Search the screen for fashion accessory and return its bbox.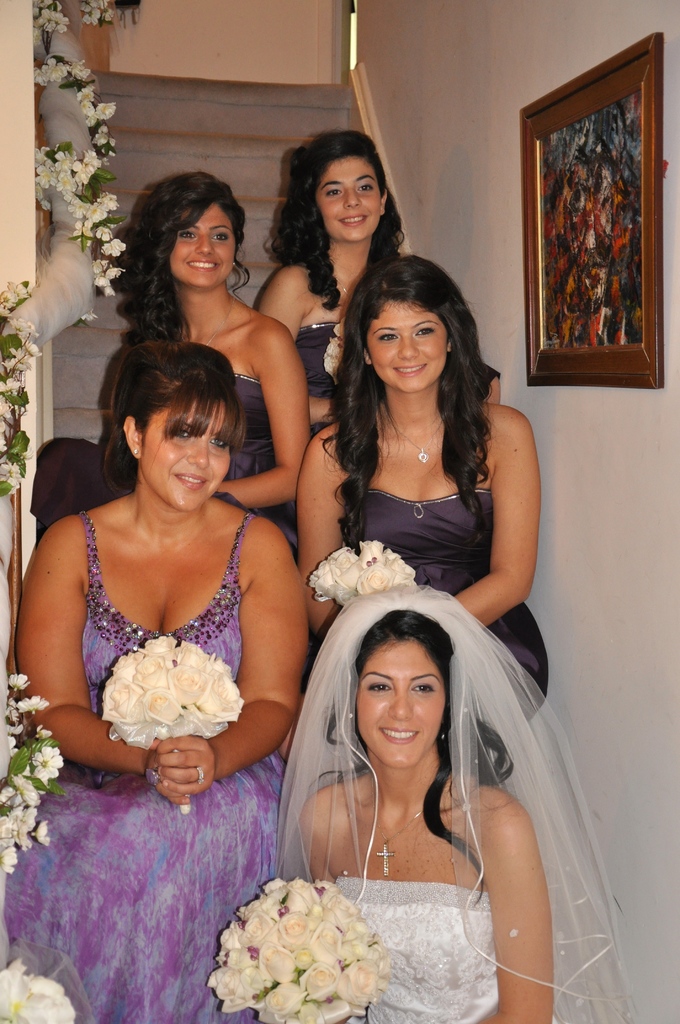
Found: bbox=[368, 810, 421, 881].
